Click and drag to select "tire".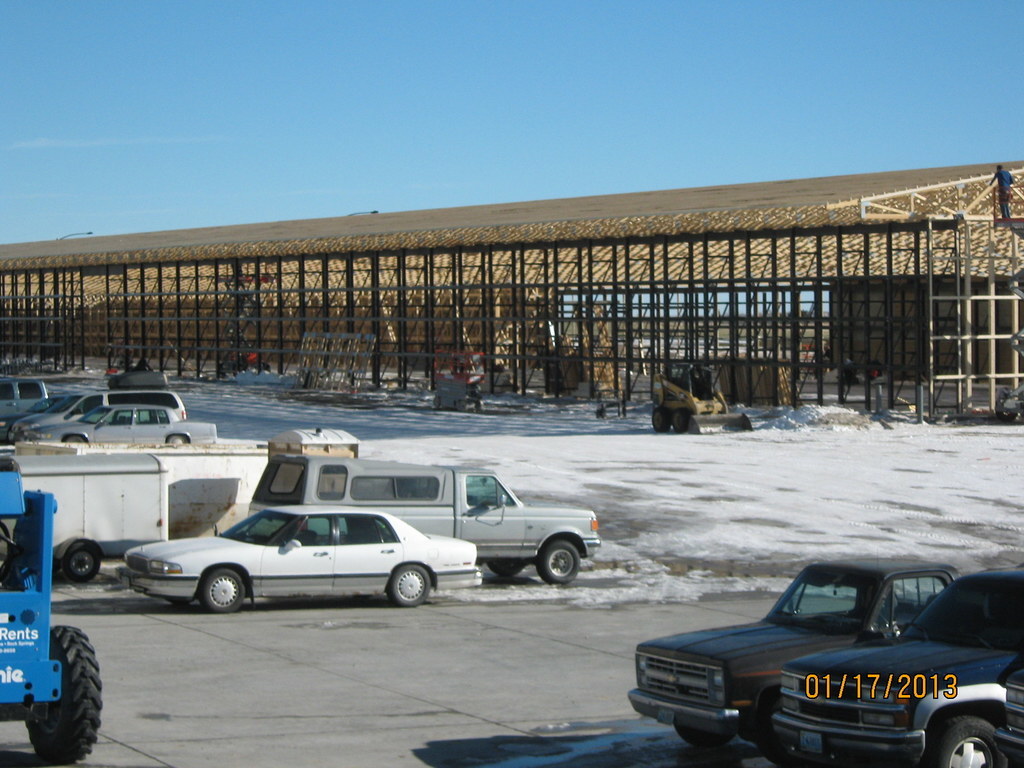
Selection: [69, 435, 83, 443].
